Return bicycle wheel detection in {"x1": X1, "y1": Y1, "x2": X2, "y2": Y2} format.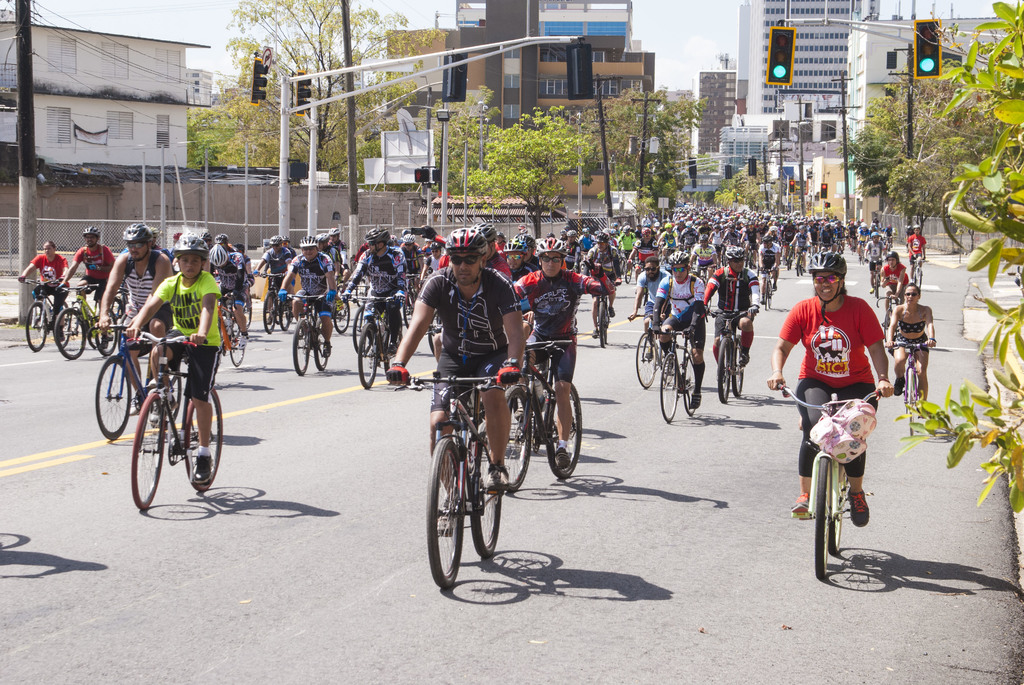
{"x1": 729, "y1": 336, "x2": 745, "y2": 397}.
